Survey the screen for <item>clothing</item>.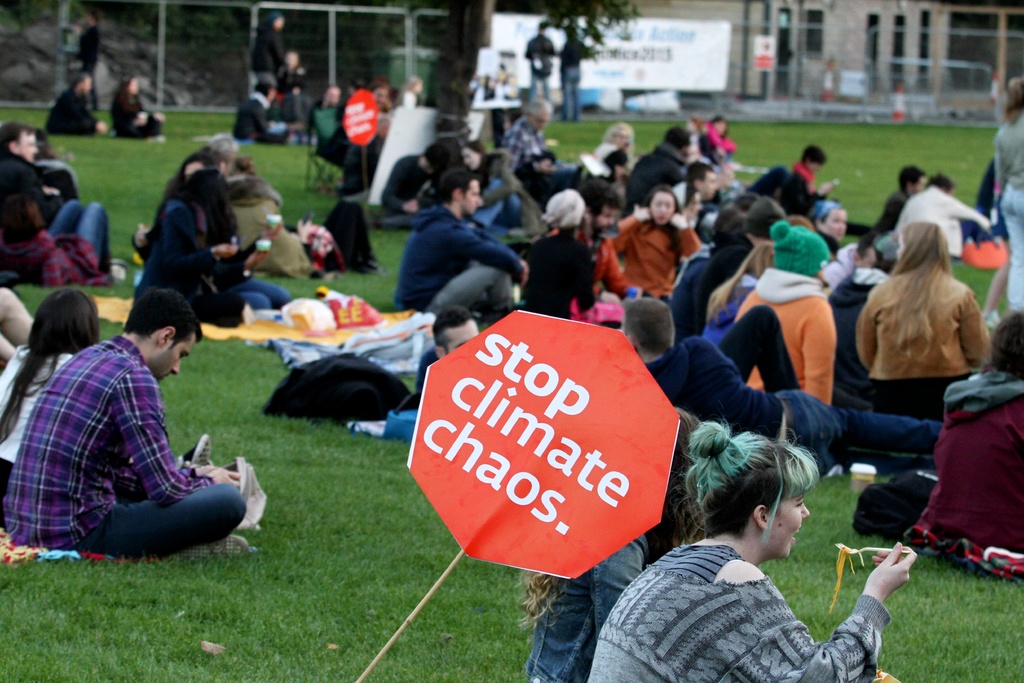
Survey found: (581, 538, 891, 682).
